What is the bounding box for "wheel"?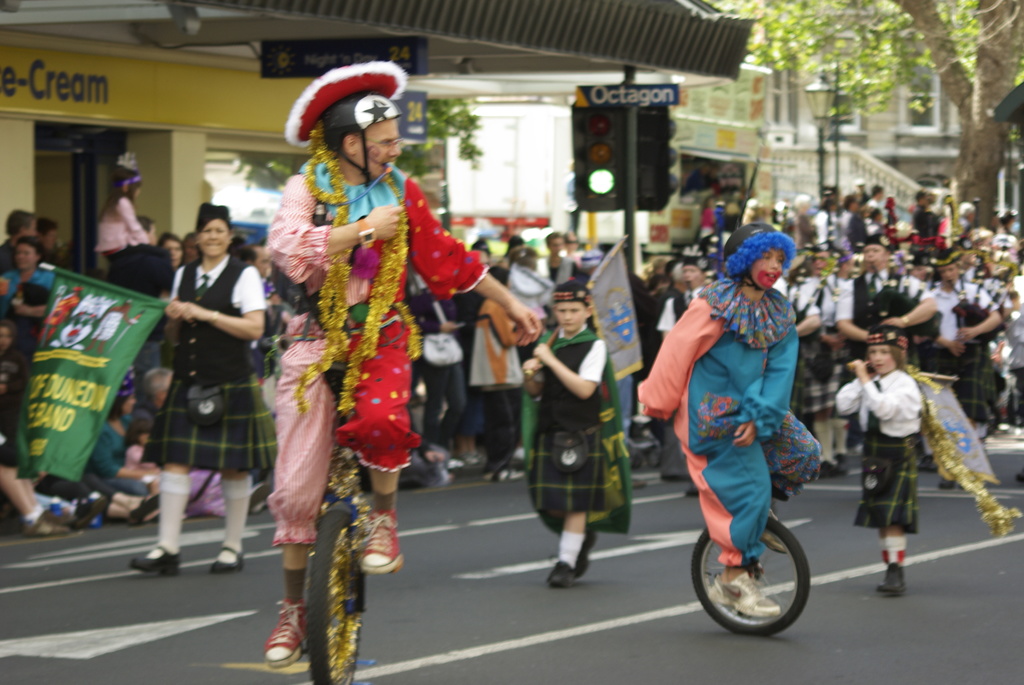
(x1=298, y1=493, x2=376, y2=684).
